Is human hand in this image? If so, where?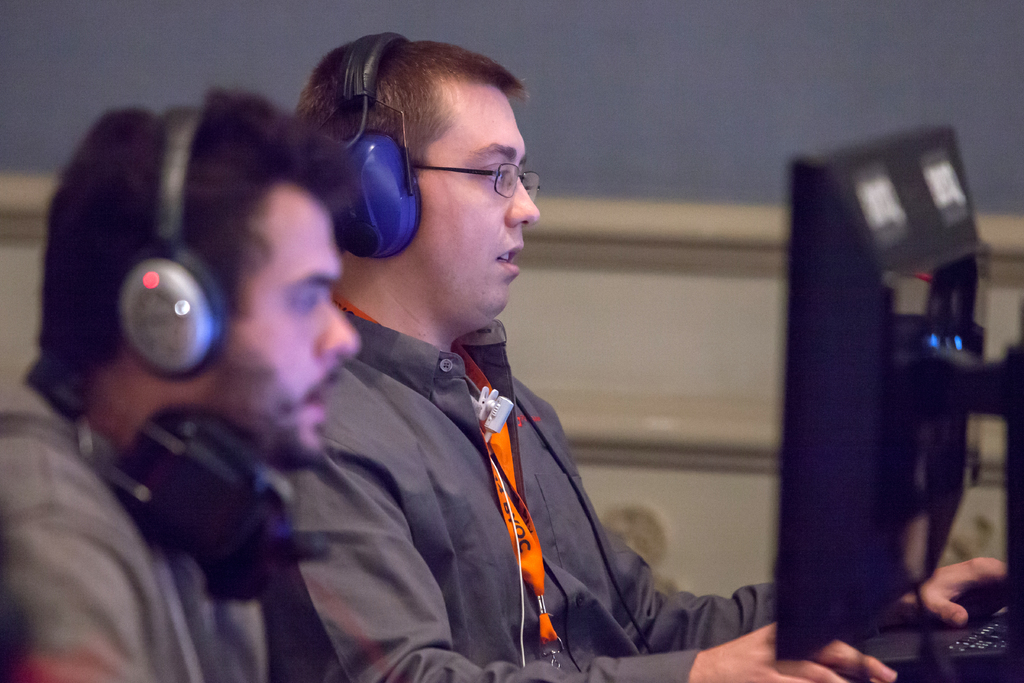
Yes, at {"left": 692, "top": 622, "right": 892, "bottom": 682}.
